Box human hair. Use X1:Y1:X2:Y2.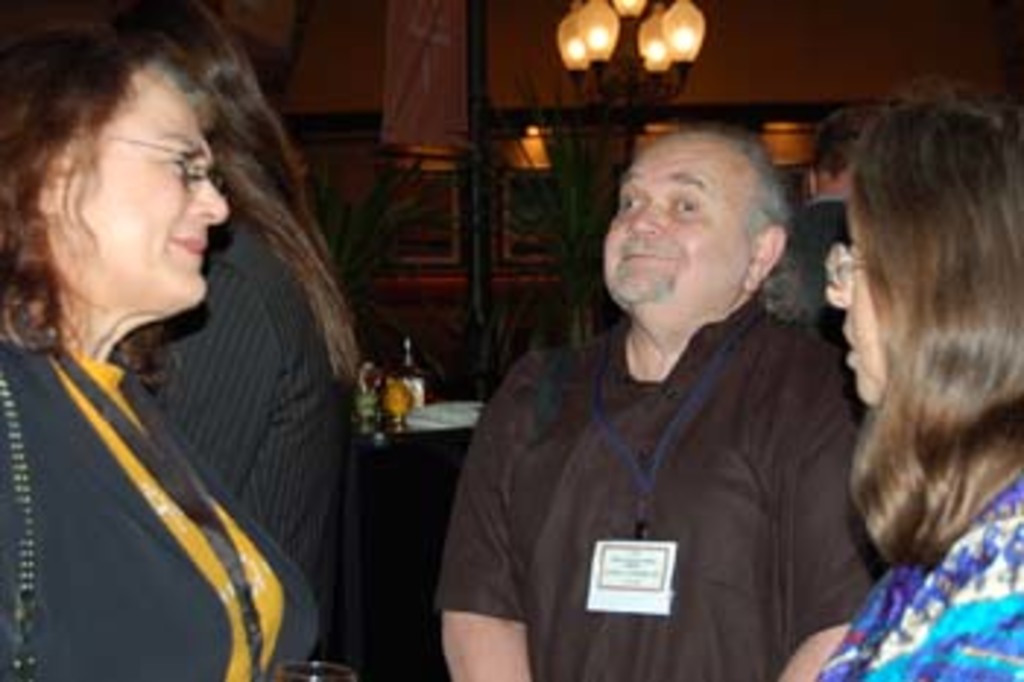
819:67:1012:603.
